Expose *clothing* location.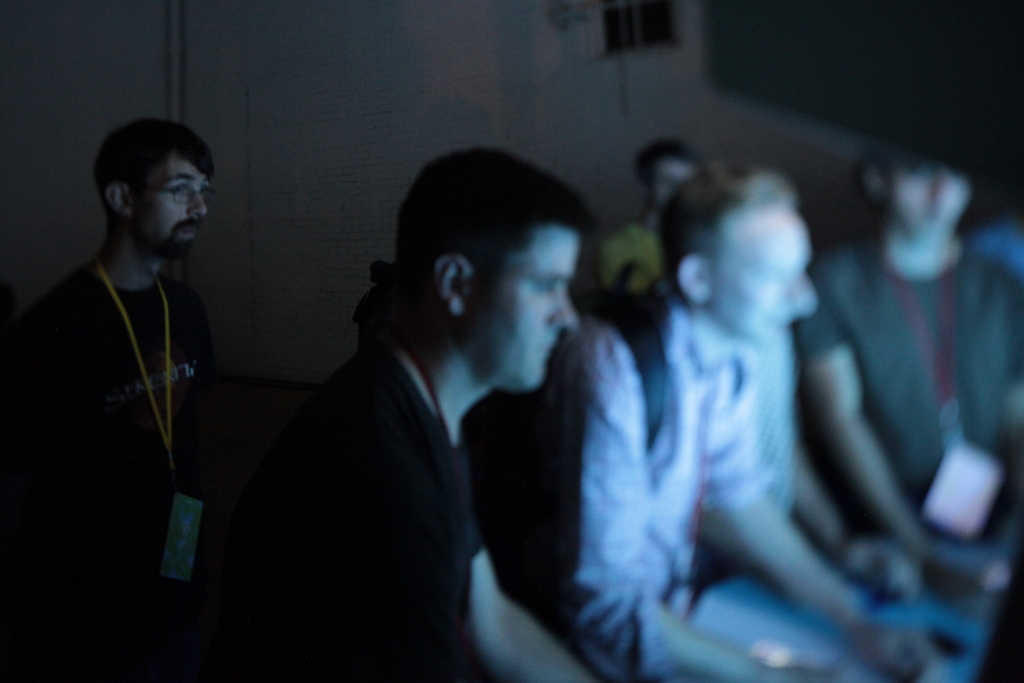
Exposed at (left=803, top=218, right=1023, bottom=503).
